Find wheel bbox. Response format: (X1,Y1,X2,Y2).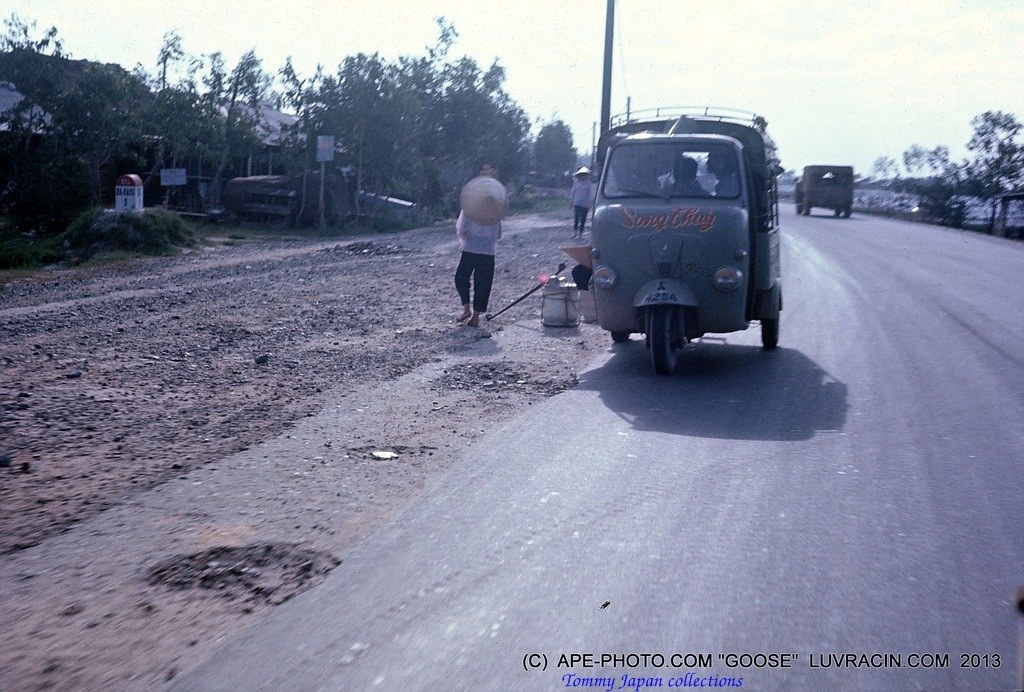
(844,208,849,219).
